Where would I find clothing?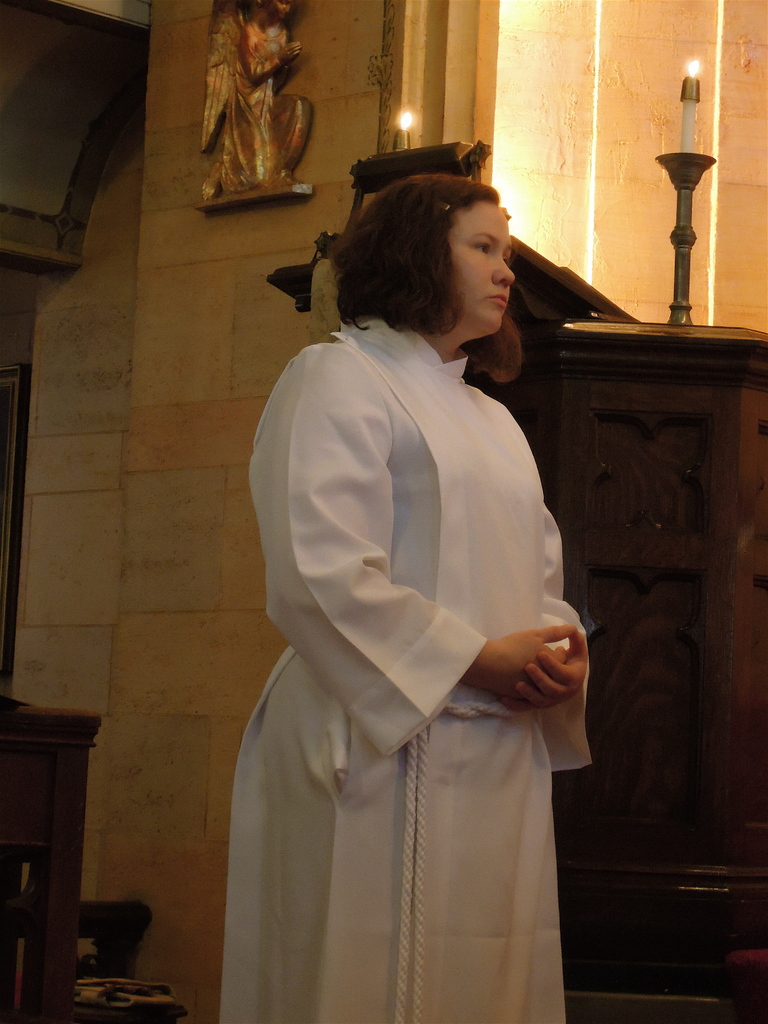
At 230 252 596 950.
